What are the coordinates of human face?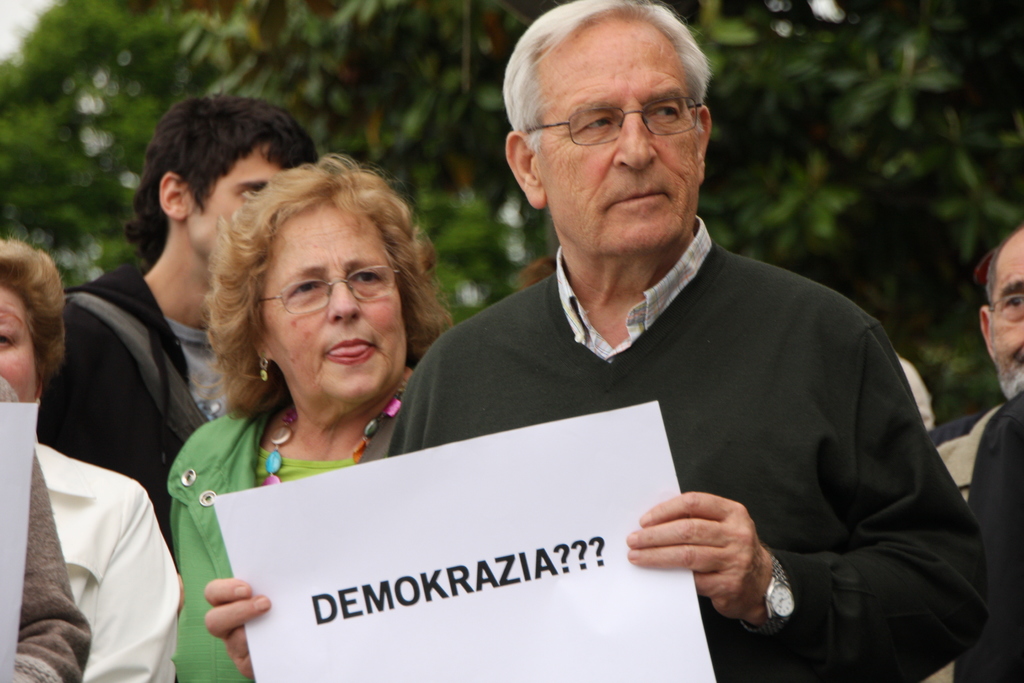
(left=185, top=145, right=285, bottom=250).
